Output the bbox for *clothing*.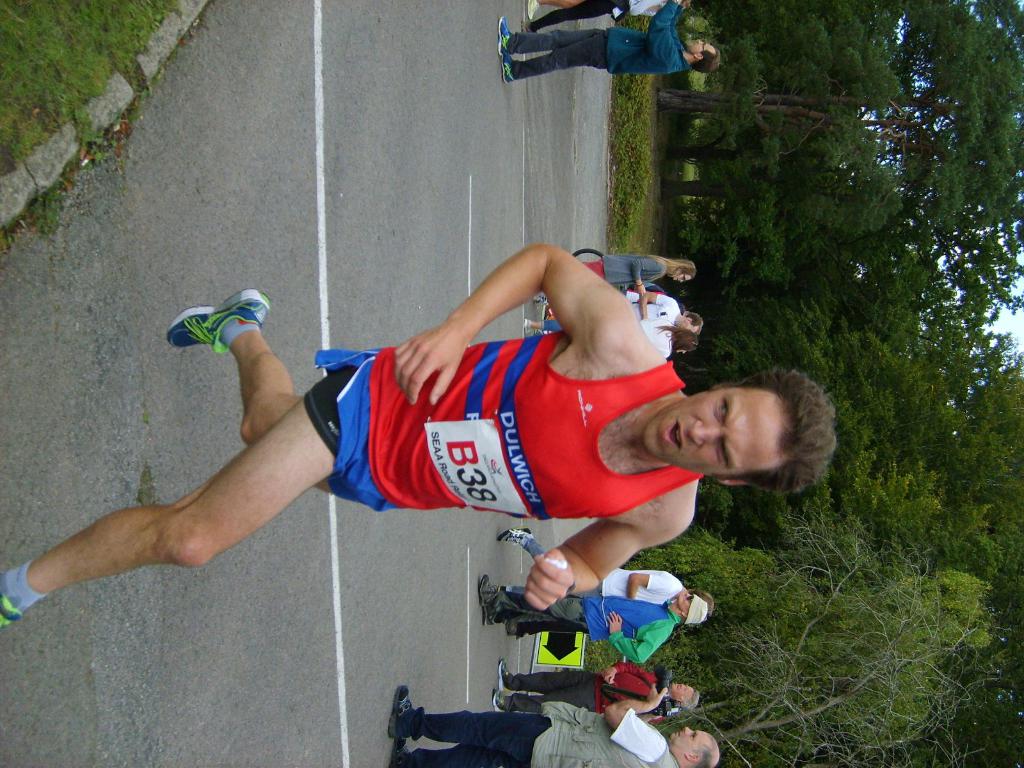
box(499, 664, 666, 717).
